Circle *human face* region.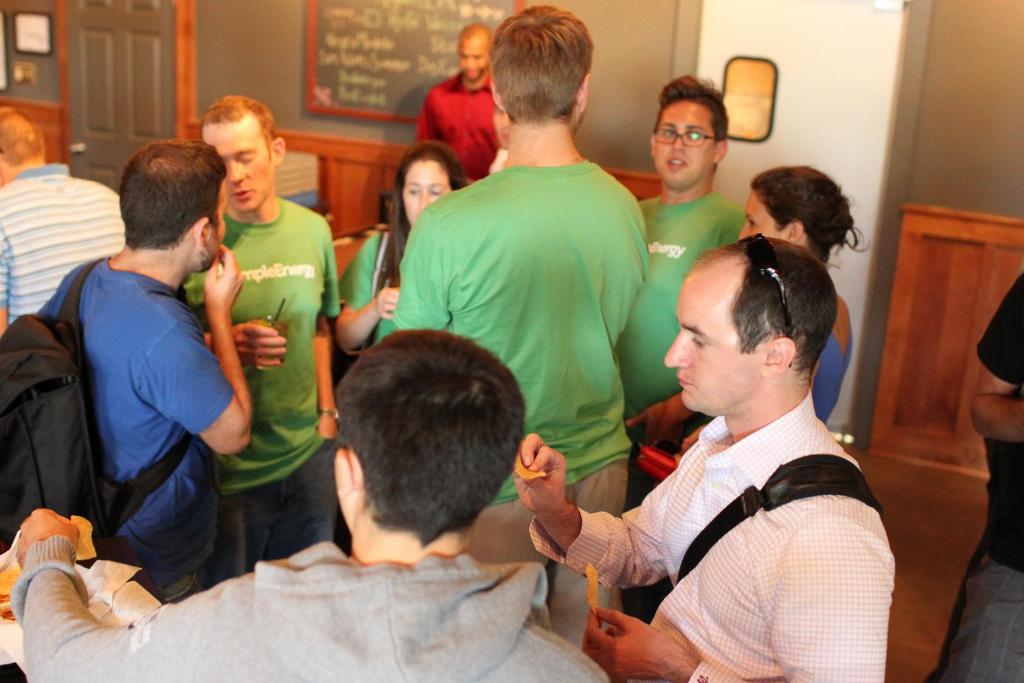
Region: 203 112 273 212.
